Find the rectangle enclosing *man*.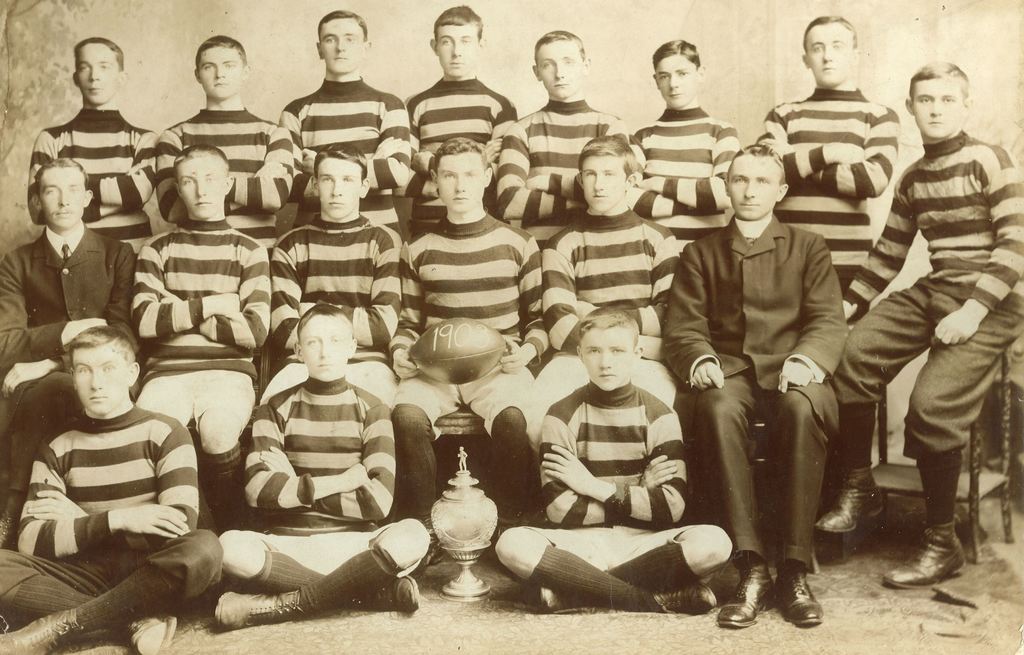
666/146/852/636.
